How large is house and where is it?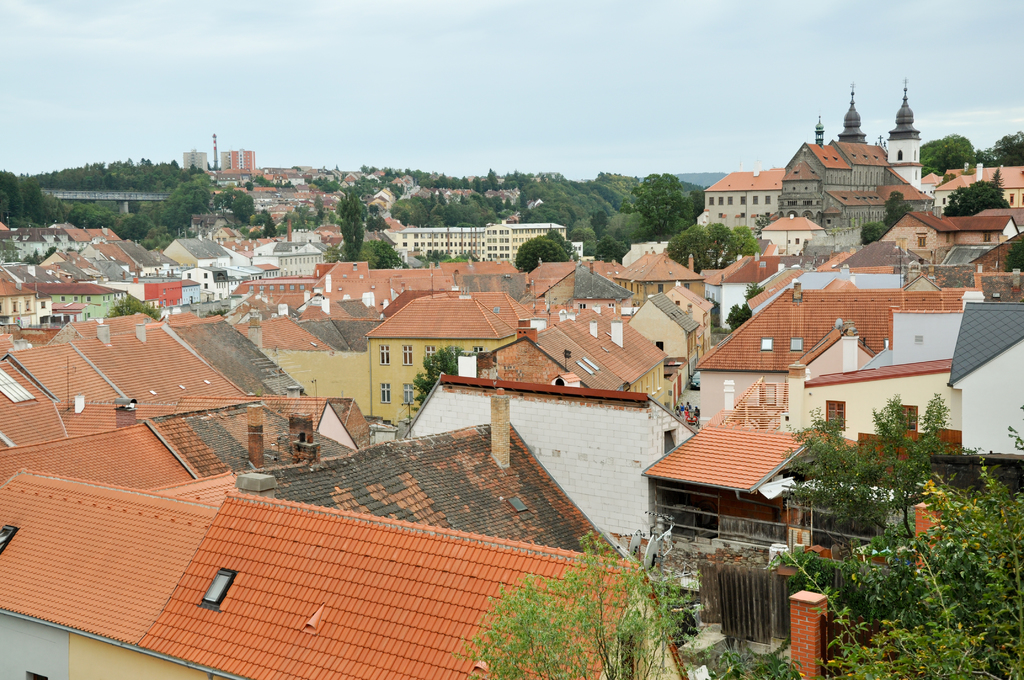
Bounding box: 49:251:100:279.
